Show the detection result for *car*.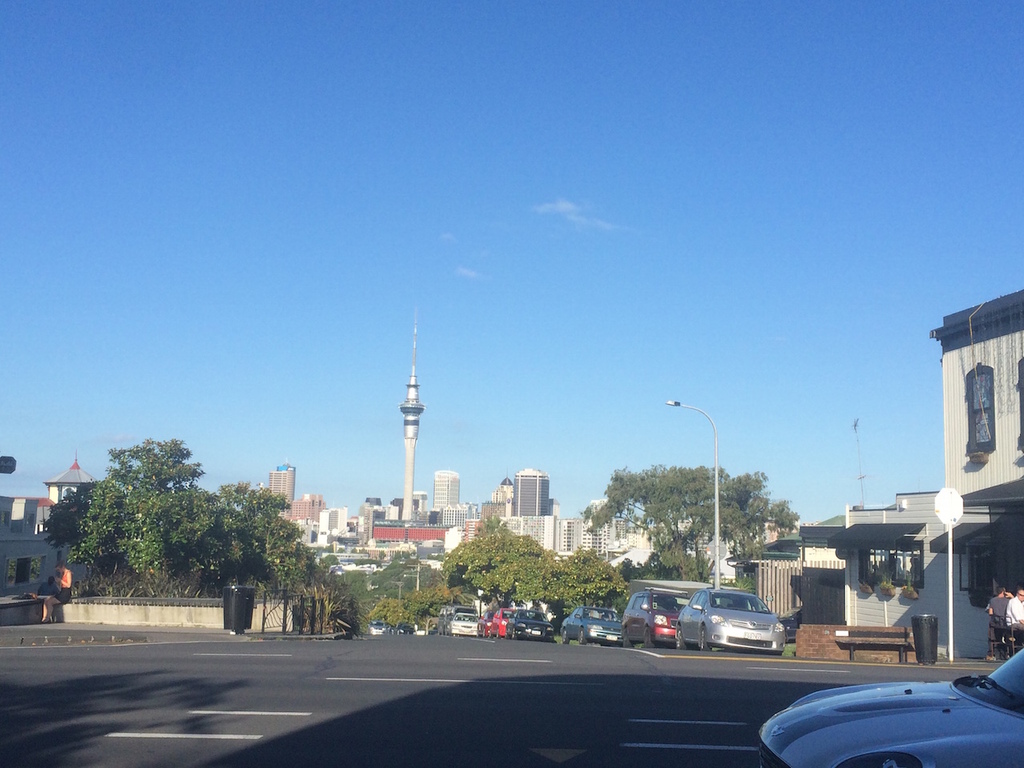
bbox=[775, 608, 798, 644].
